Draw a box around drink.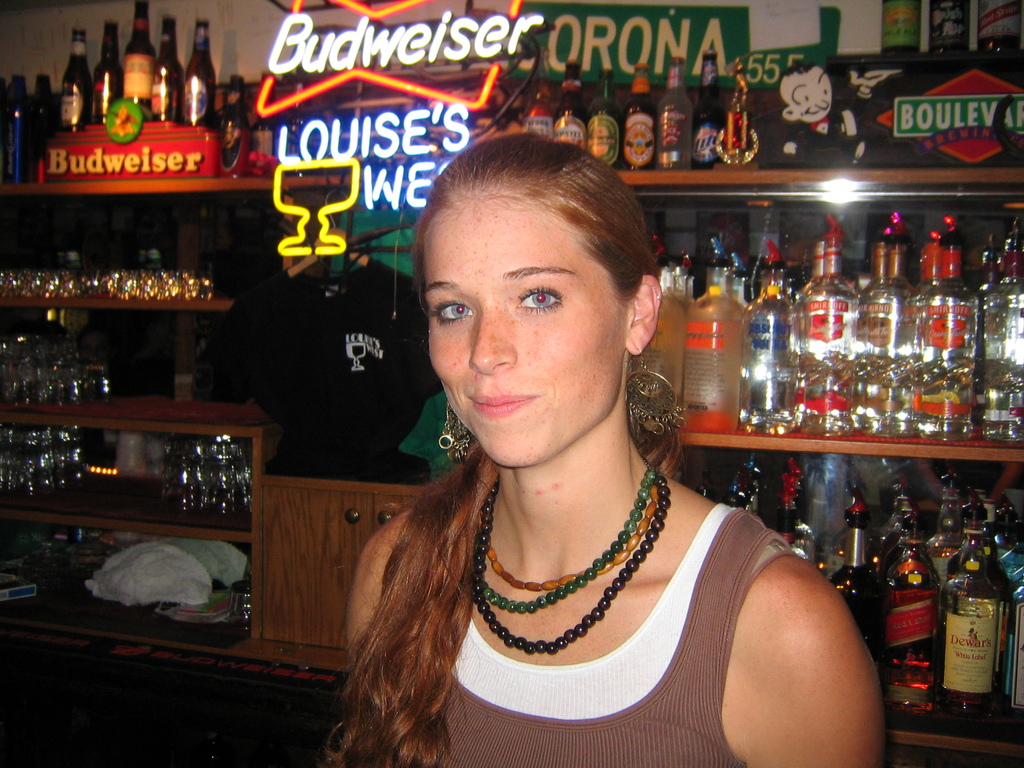
[526,71,556,140].
